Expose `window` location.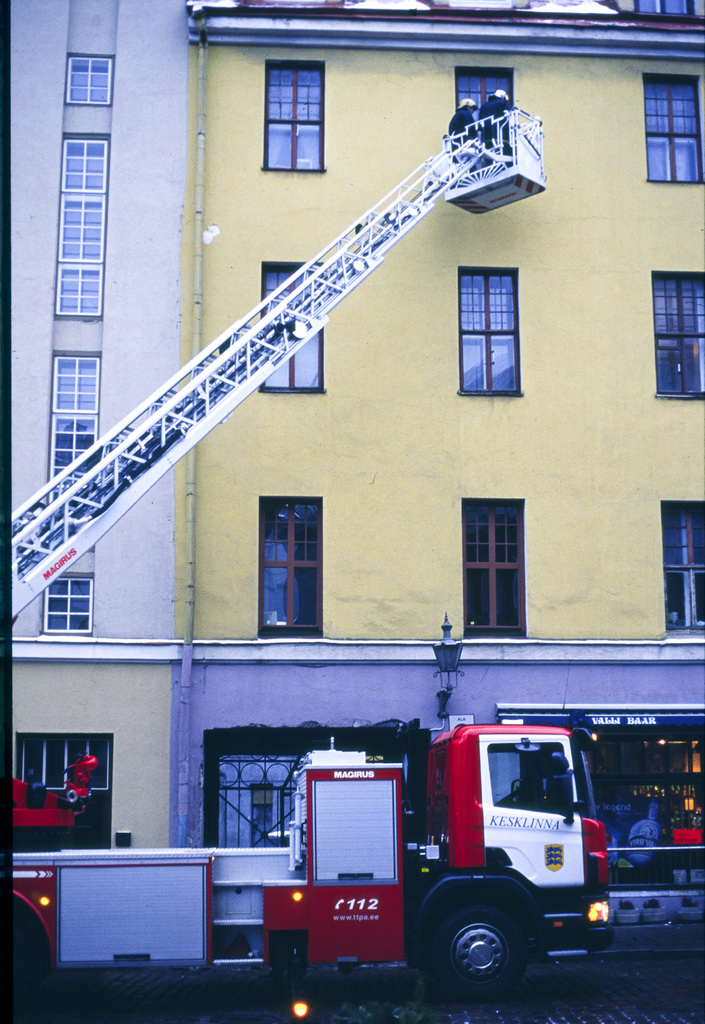
Exposed at 54:260:102:319.
